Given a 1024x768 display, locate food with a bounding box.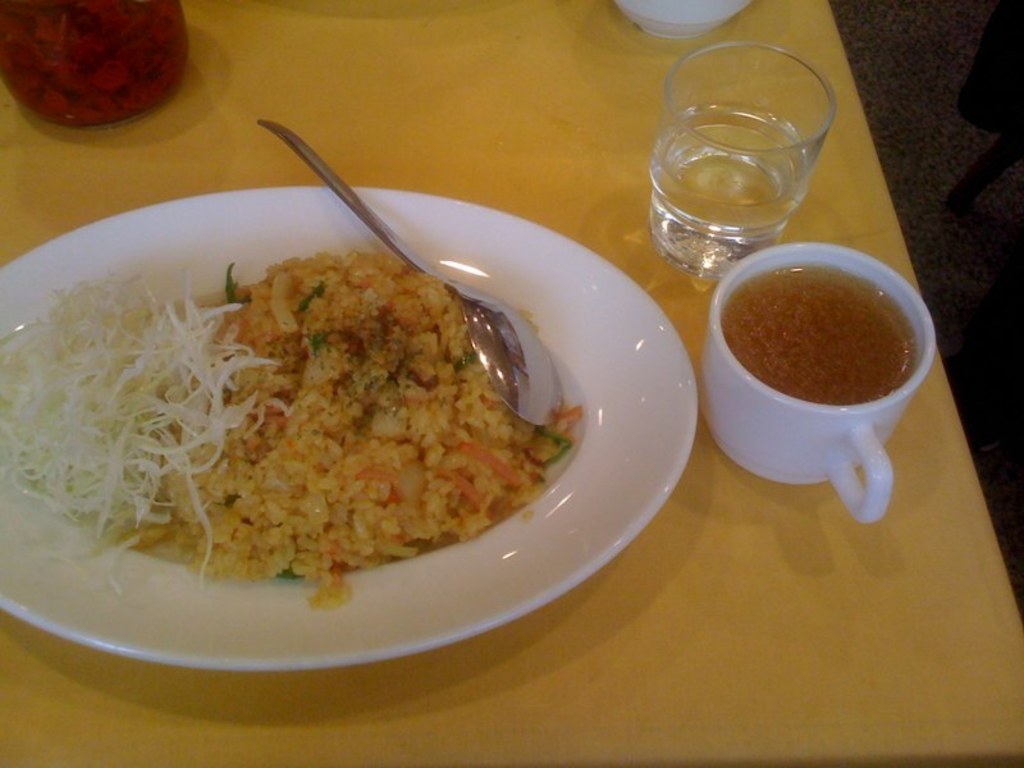
Located: region(0, 250, 588, 609).
